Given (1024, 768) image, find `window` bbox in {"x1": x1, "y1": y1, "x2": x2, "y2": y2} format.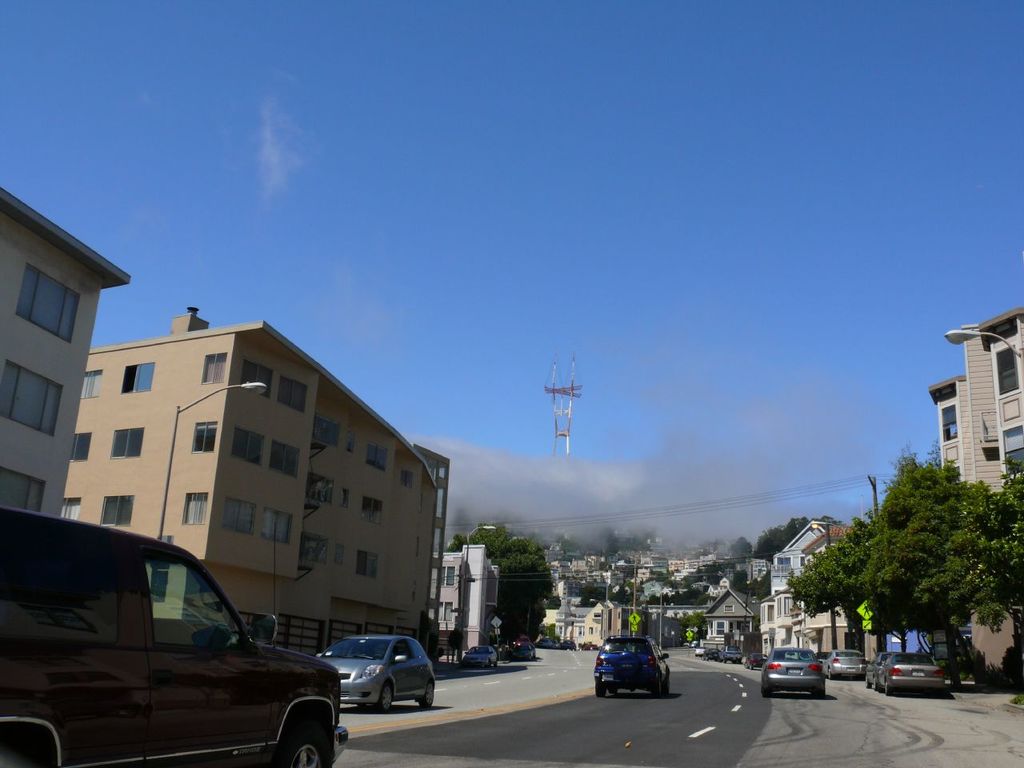
{"x1": 435, "y1": 570, "x2": 454, "y2": 586}.
